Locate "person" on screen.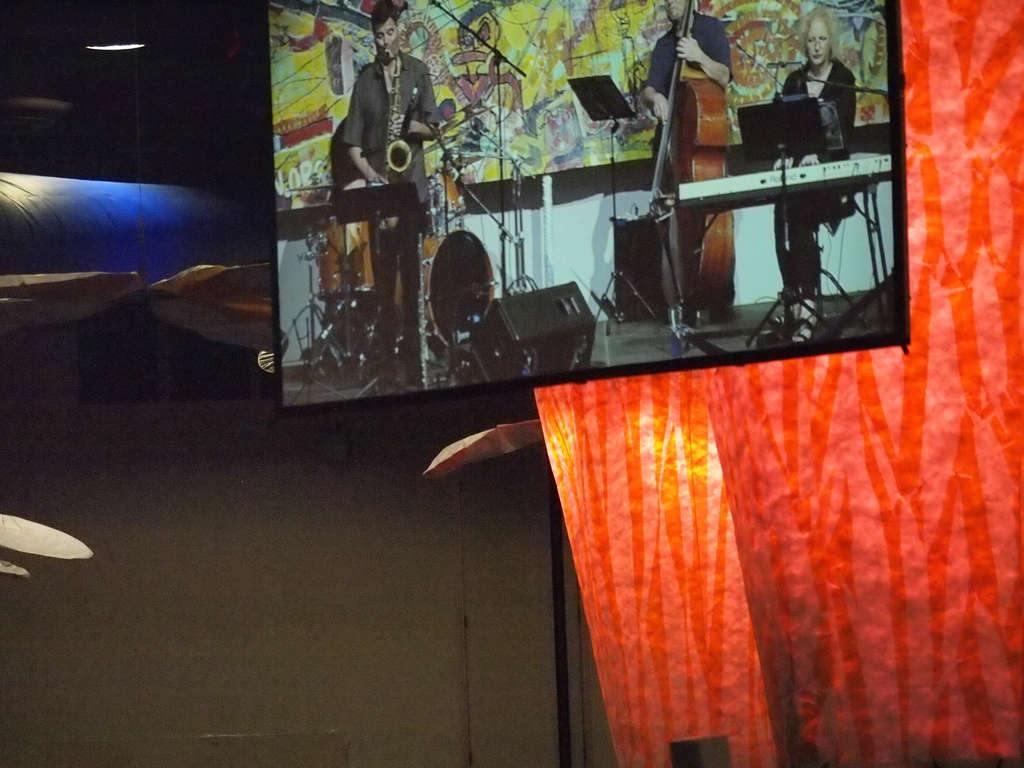
On screen at <box>758,10,858,346</box>.
